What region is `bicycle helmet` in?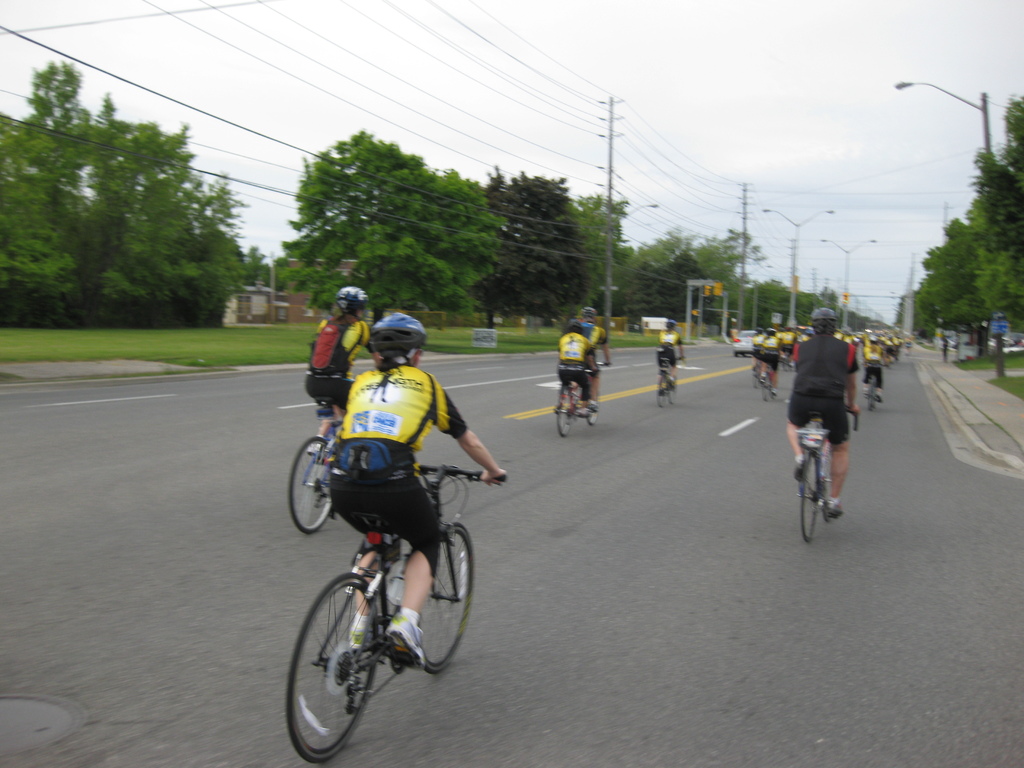
817, 305, 835, 335.
